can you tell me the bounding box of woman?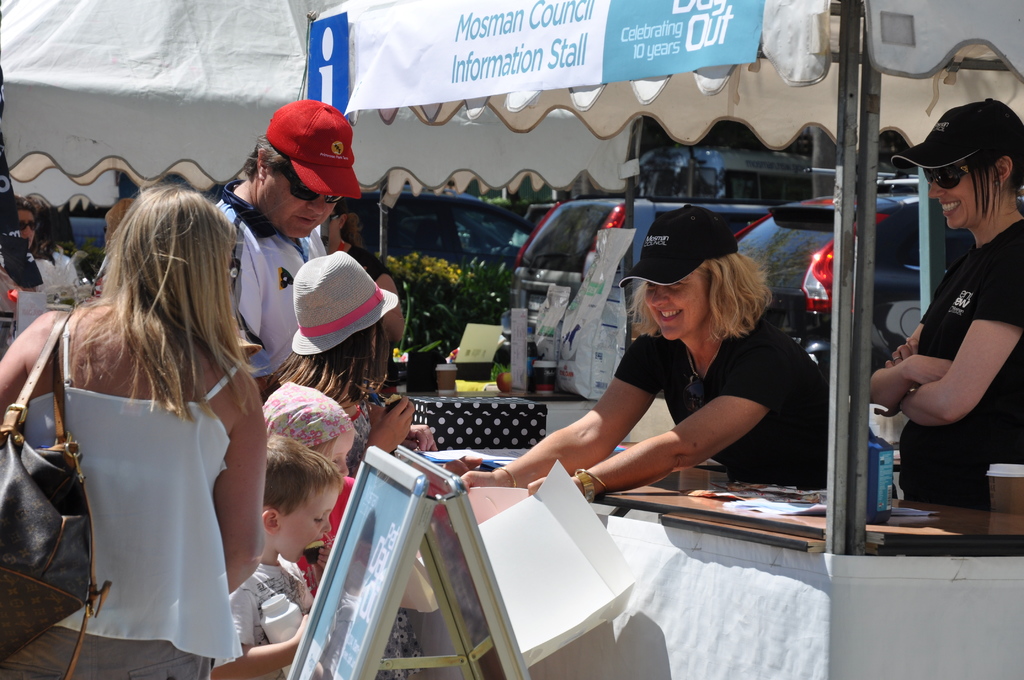
{"left": 855, "top": 89, "right": 1023, "bottom": 522}.
